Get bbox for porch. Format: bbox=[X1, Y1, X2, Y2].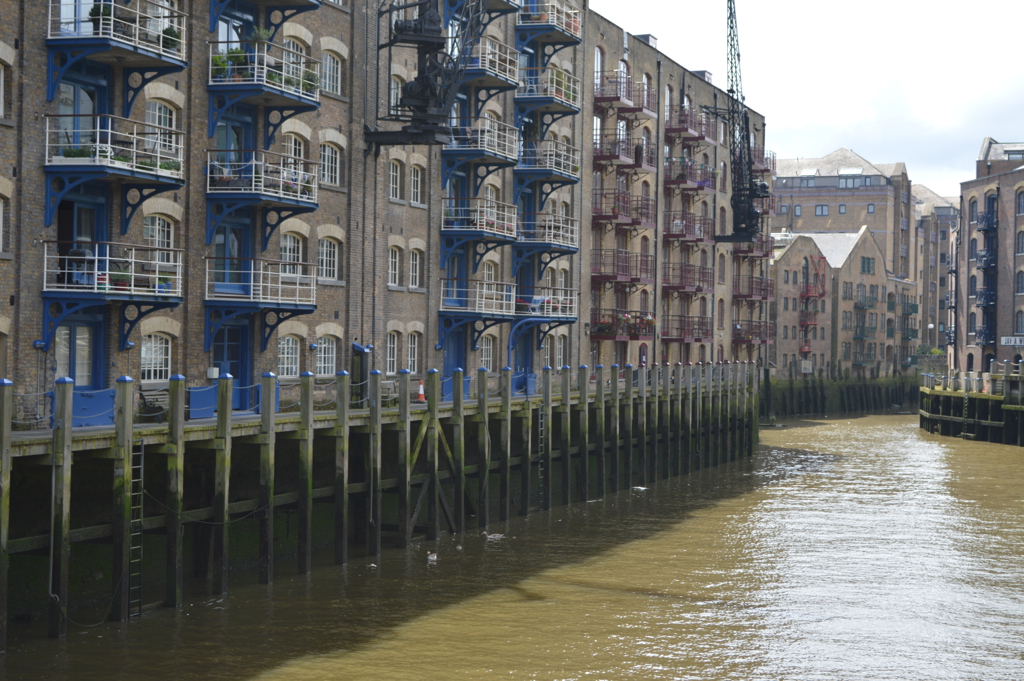
bbox=[841, 356, 876, 381].
